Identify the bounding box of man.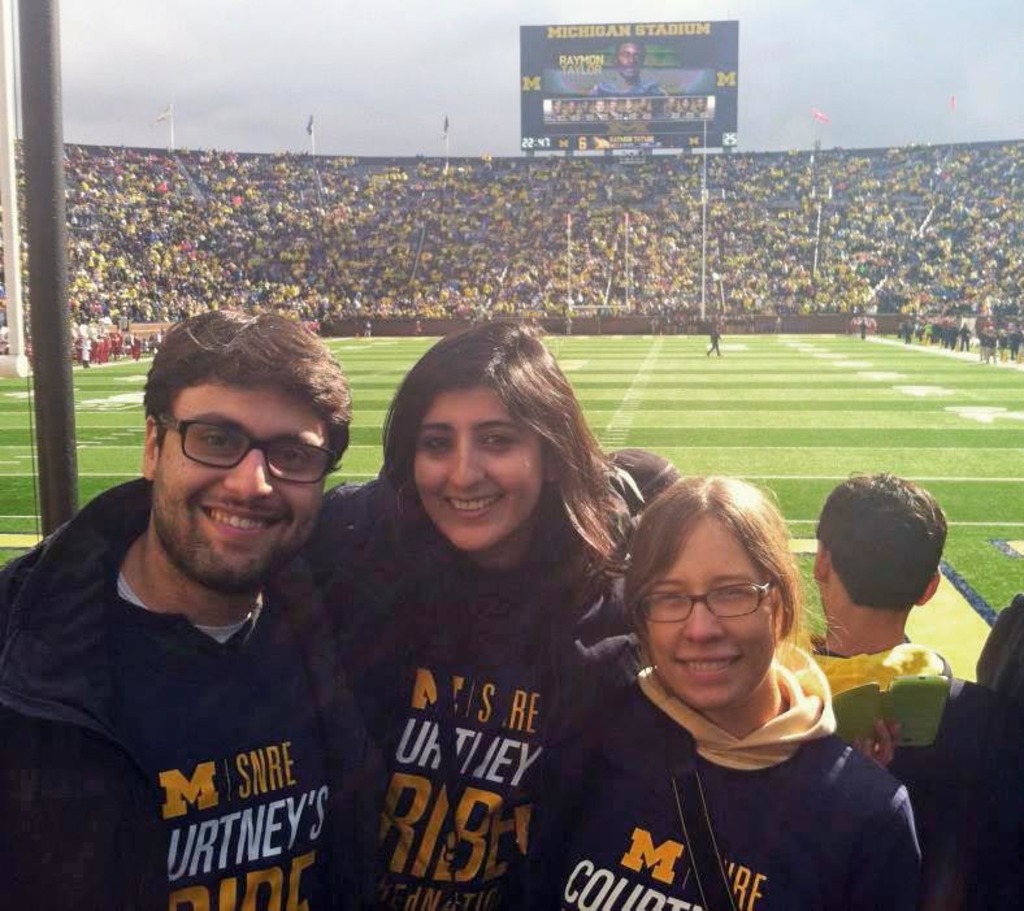
[591, 34, 669, 100].
